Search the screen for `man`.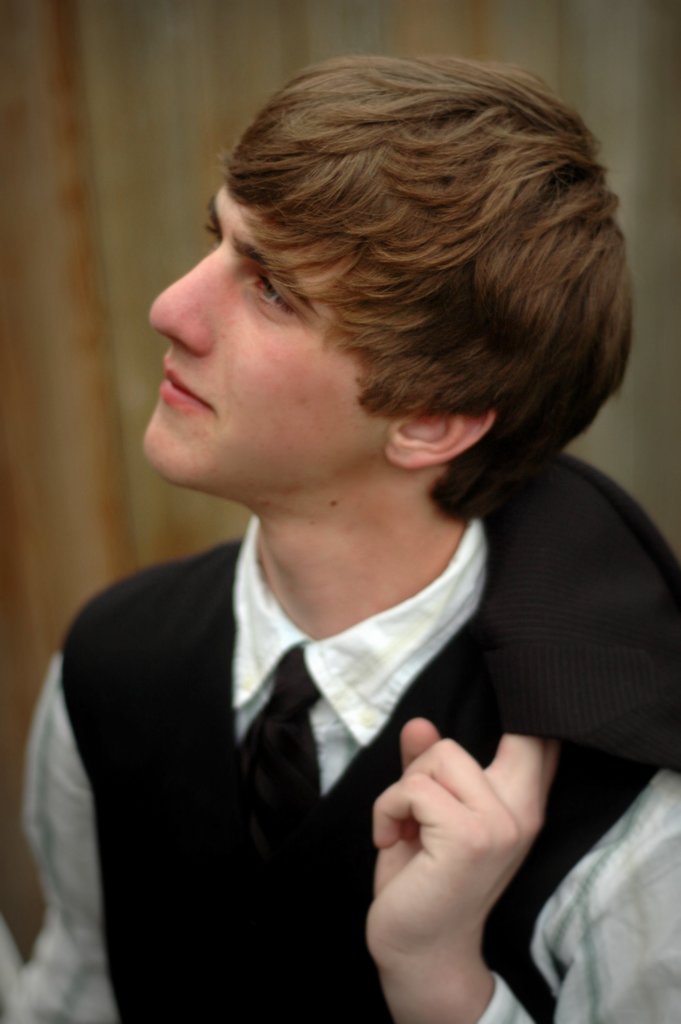
Found at box=[0, 44, 680, 1023].
